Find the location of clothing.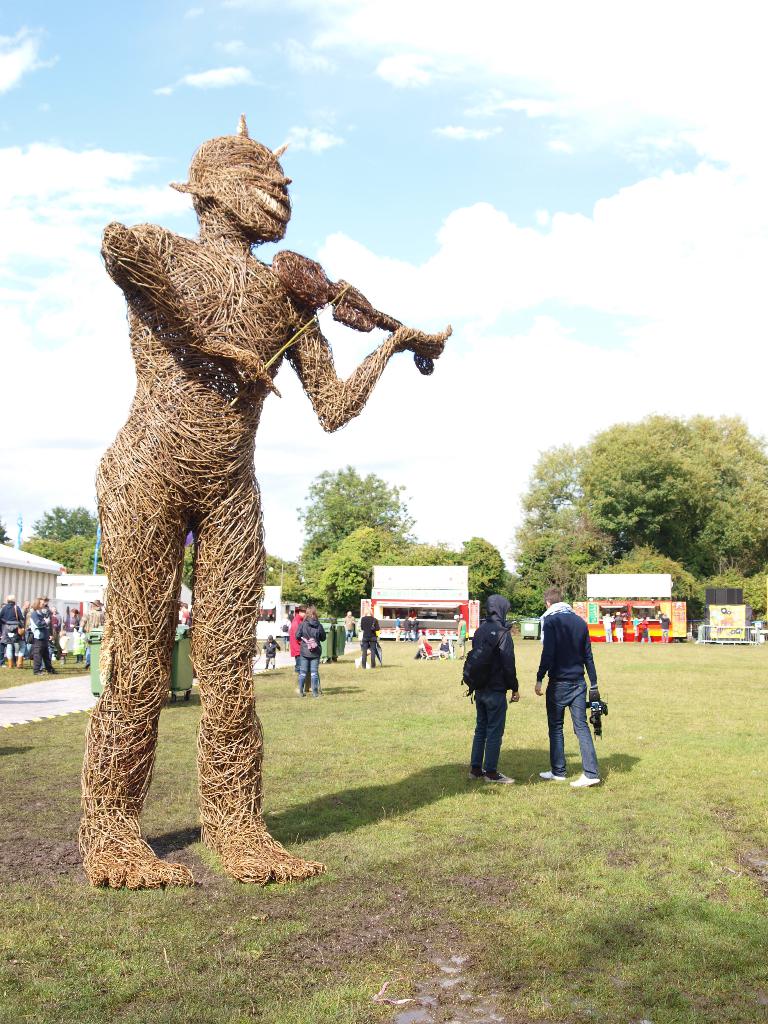
Location: 342/614/356/638.
